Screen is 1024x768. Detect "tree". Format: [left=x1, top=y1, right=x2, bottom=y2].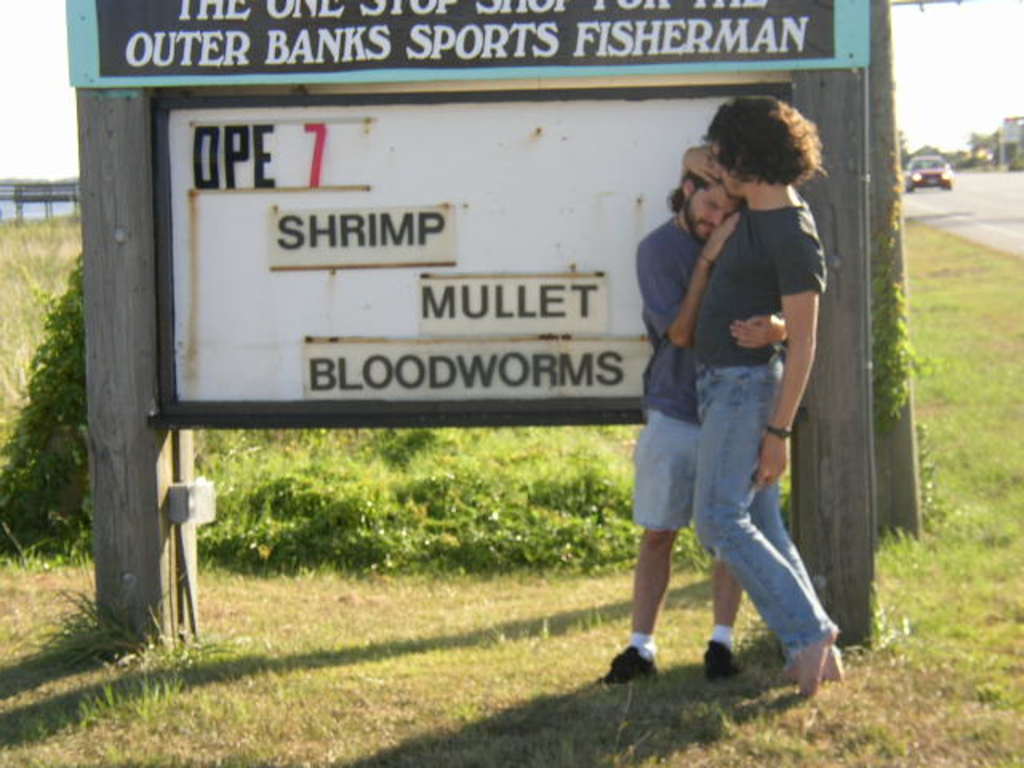
[left=965, top=131, right=1019, bottom=163].
